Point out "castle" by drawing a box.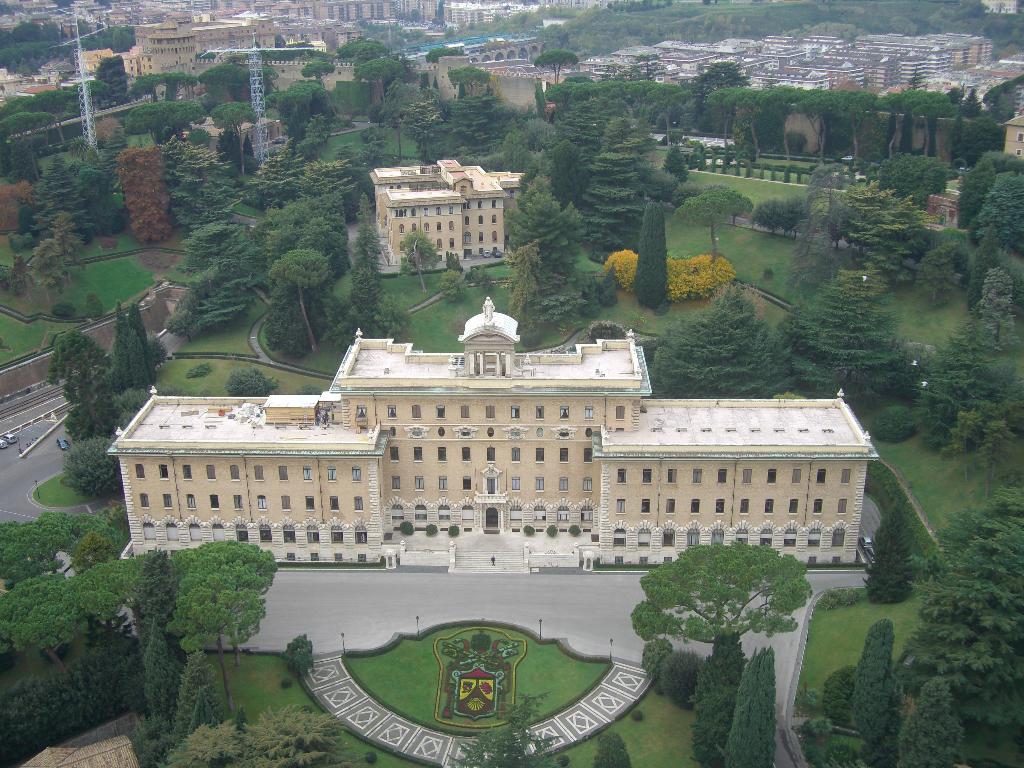
(319,24,365,54).
